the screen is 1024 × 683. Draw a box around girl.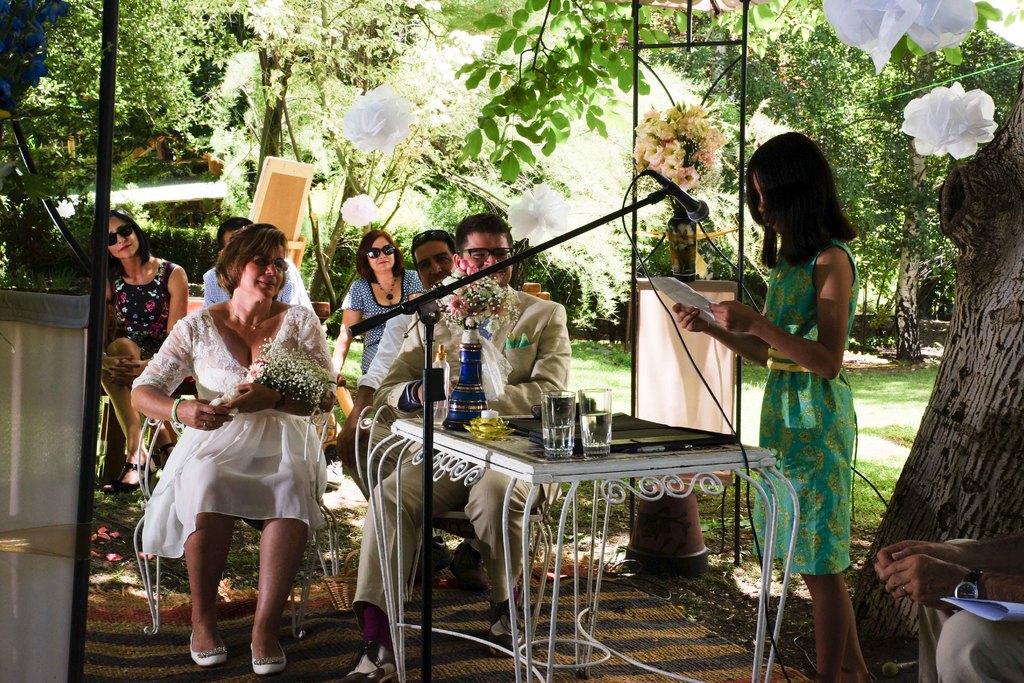
[x1=331, y1=227, x2=426, y2=389].
